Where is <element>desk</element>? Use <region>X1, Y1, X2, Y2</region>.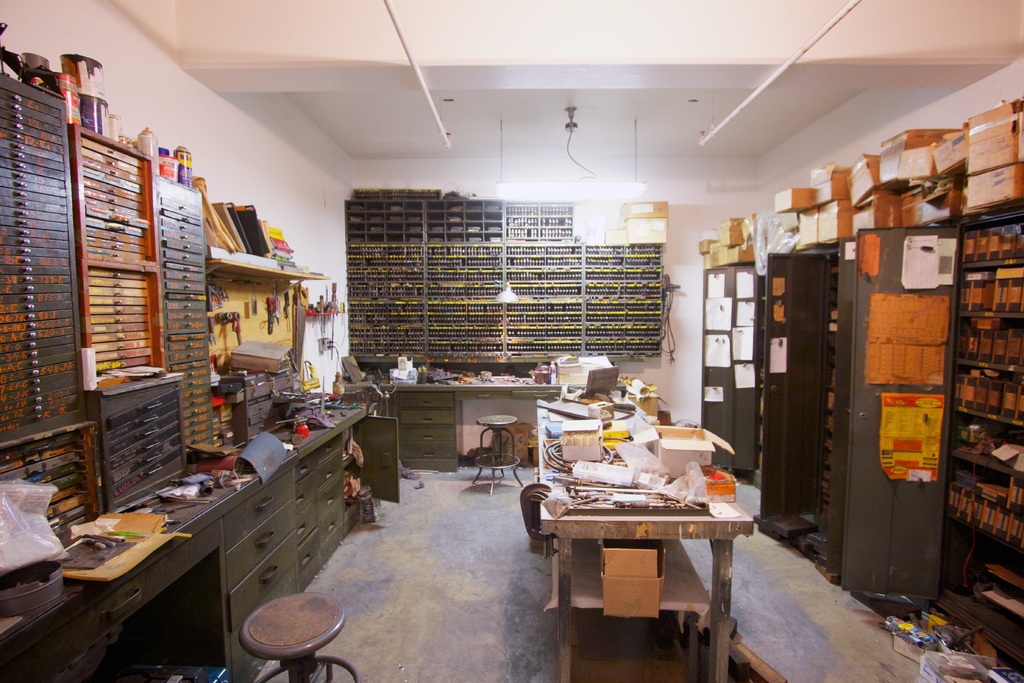
<region>343, 375, 624, 472</region>.
